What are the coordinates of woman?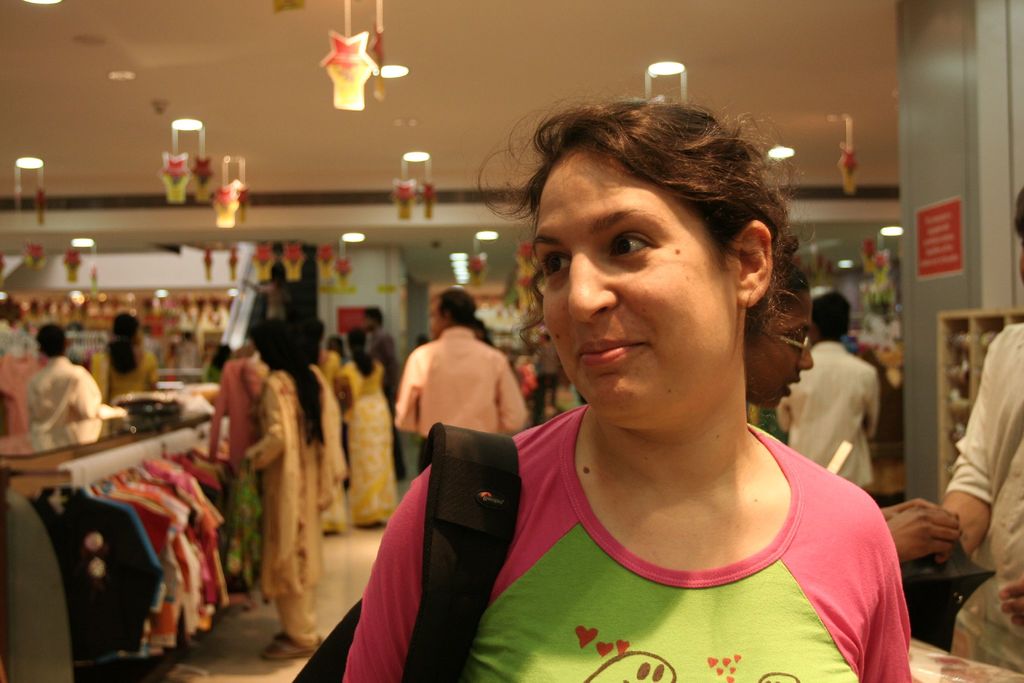
detection(423, 81, 922, 659).
